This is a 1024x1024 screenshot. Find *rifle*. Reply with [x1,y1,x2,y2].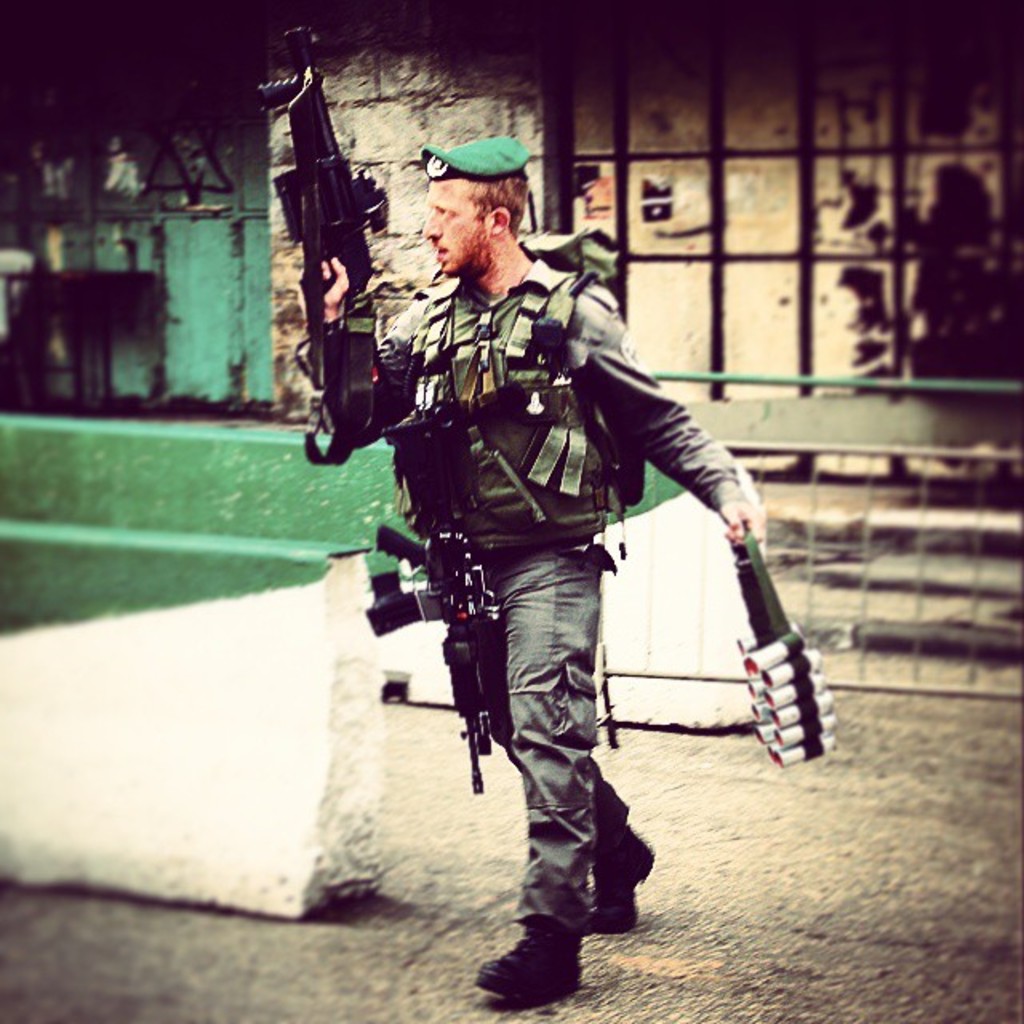
[366,432,501,795].
